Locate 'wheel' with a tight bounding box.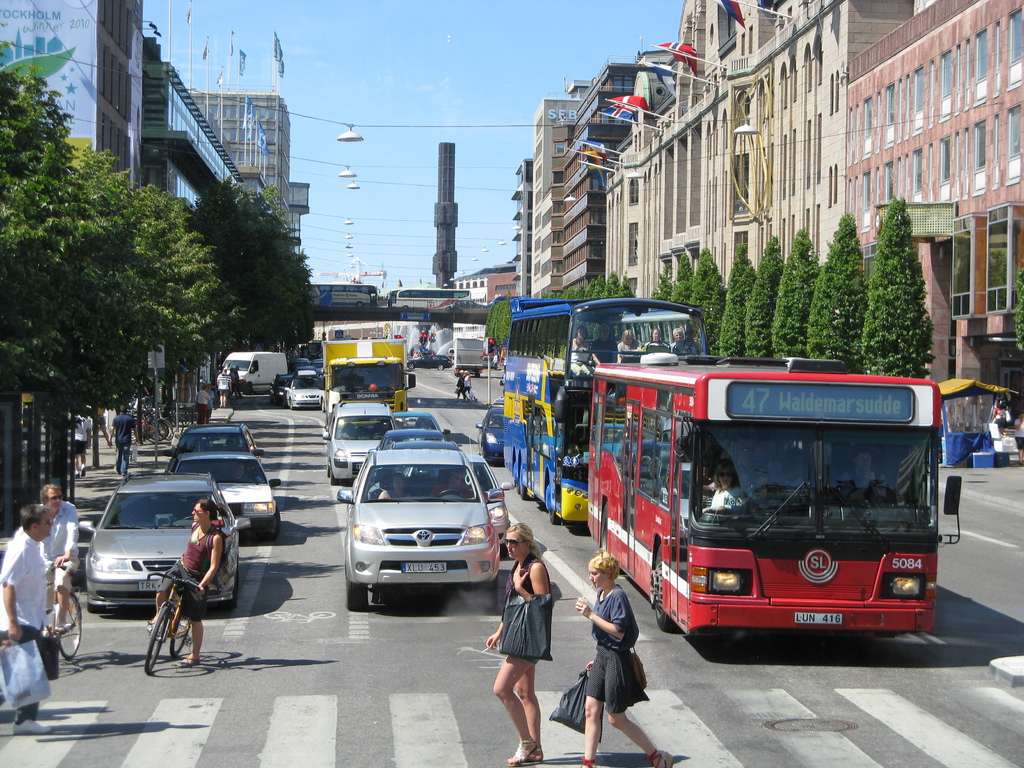
pyautogui.locateOnScreen(518, 467, 532, 500).
